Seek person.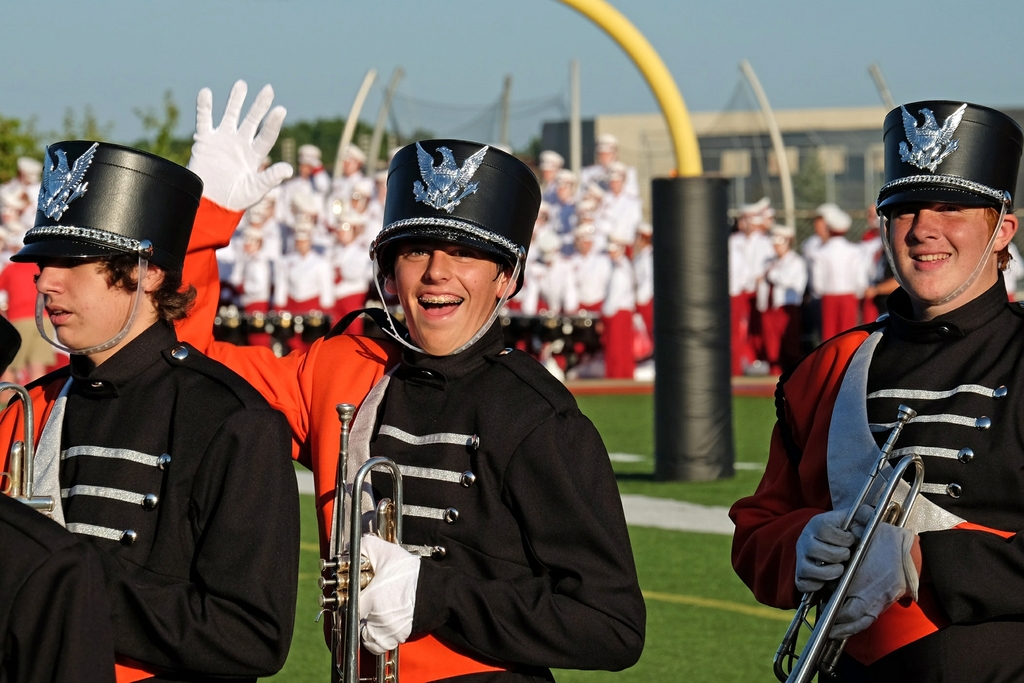
l=0, t=189, r=25, b=261.
